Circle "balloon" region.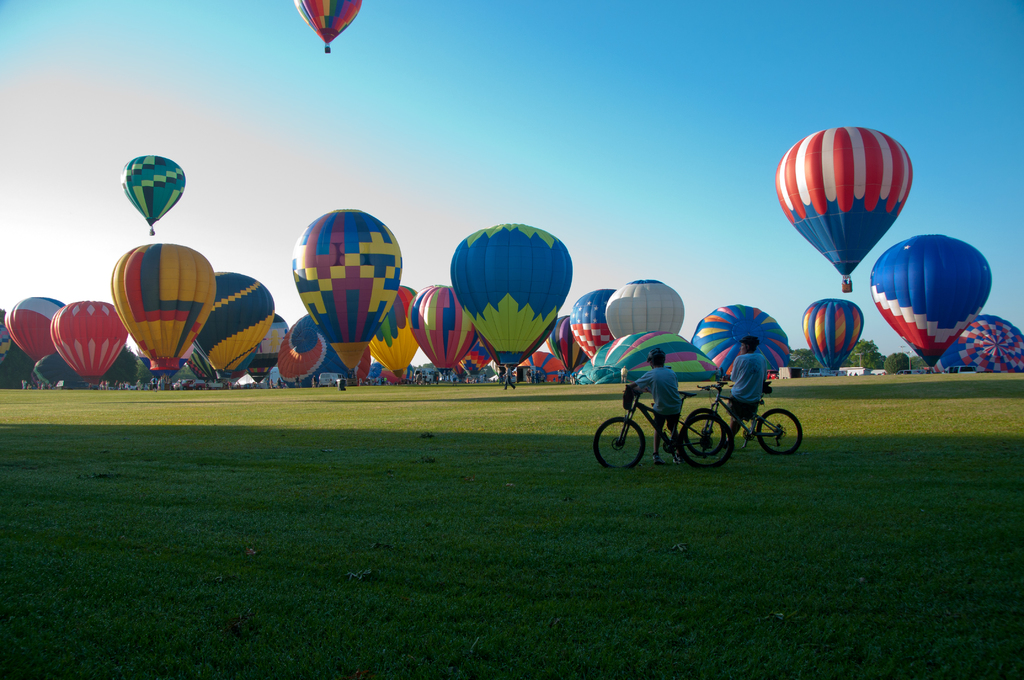
Region: [left=247, top=311, right=292, bottom=376].
